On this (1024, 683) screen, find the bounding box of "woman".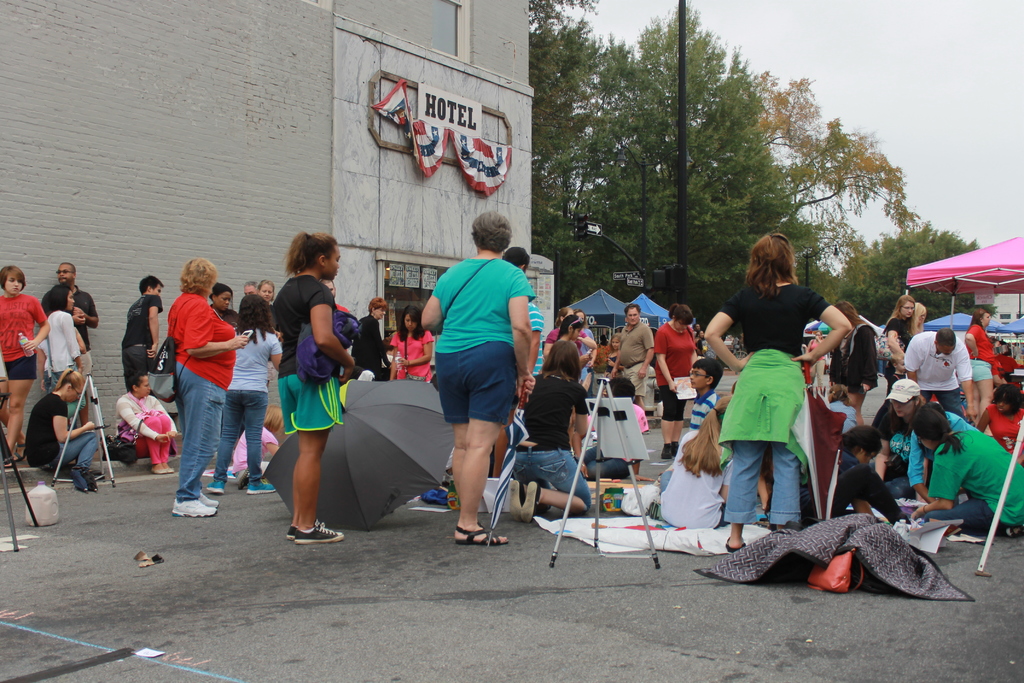
Bounding box: 960:303:986:422.
